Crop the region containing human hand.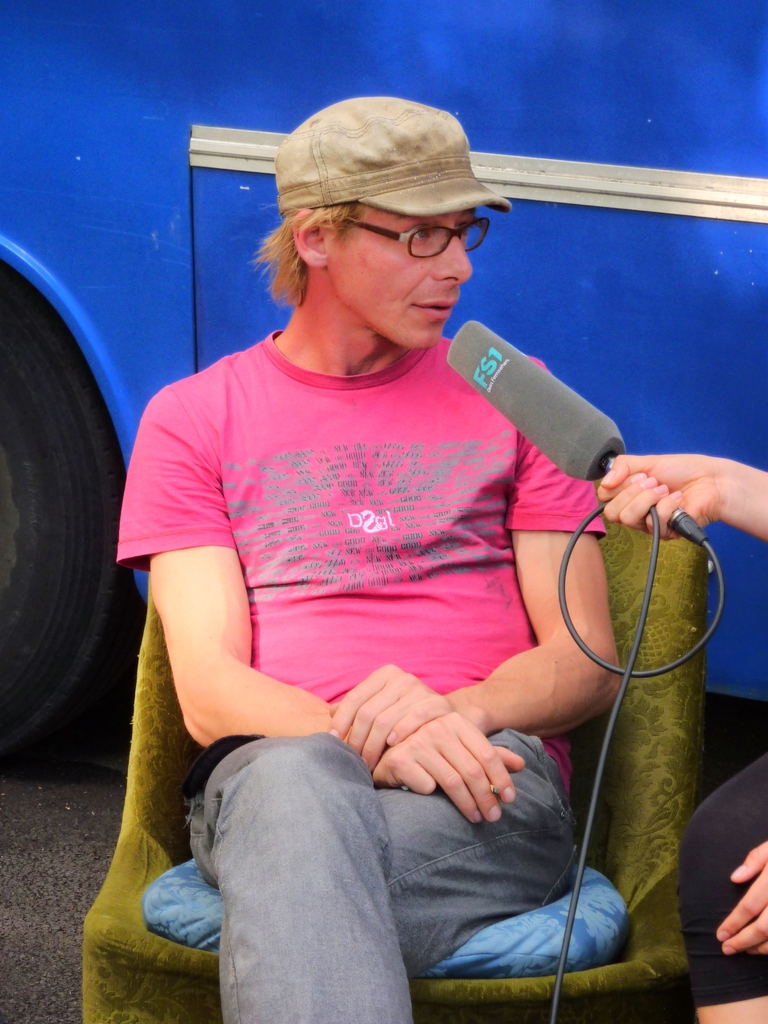
Crop region: 592:440:760:544.
